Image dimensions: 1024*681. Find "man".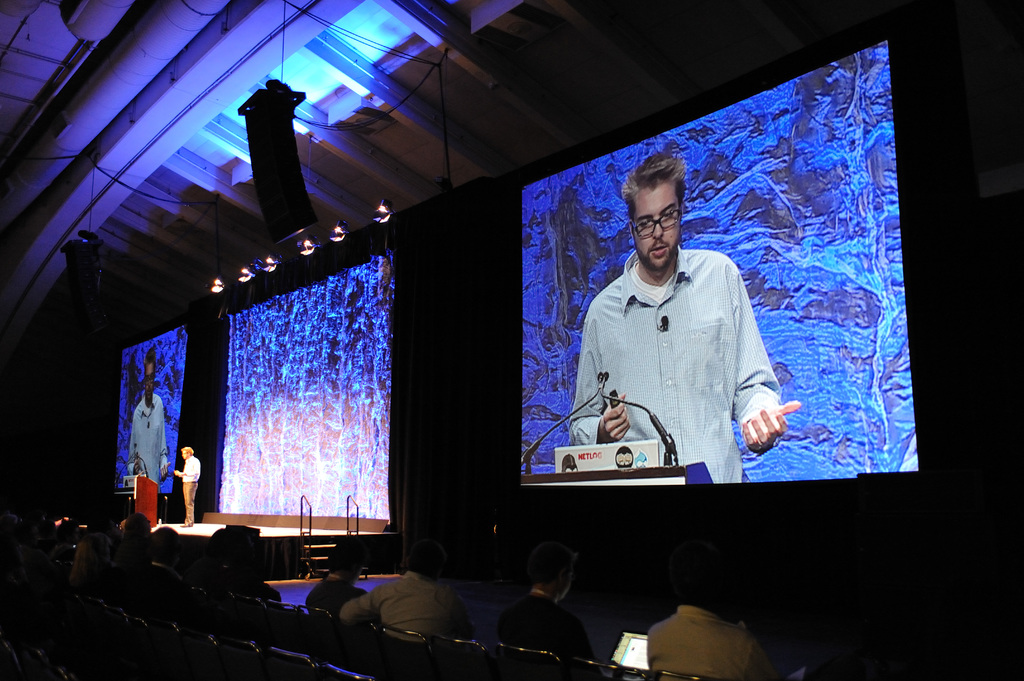
<region>173, 445, 200, 524</region>.
